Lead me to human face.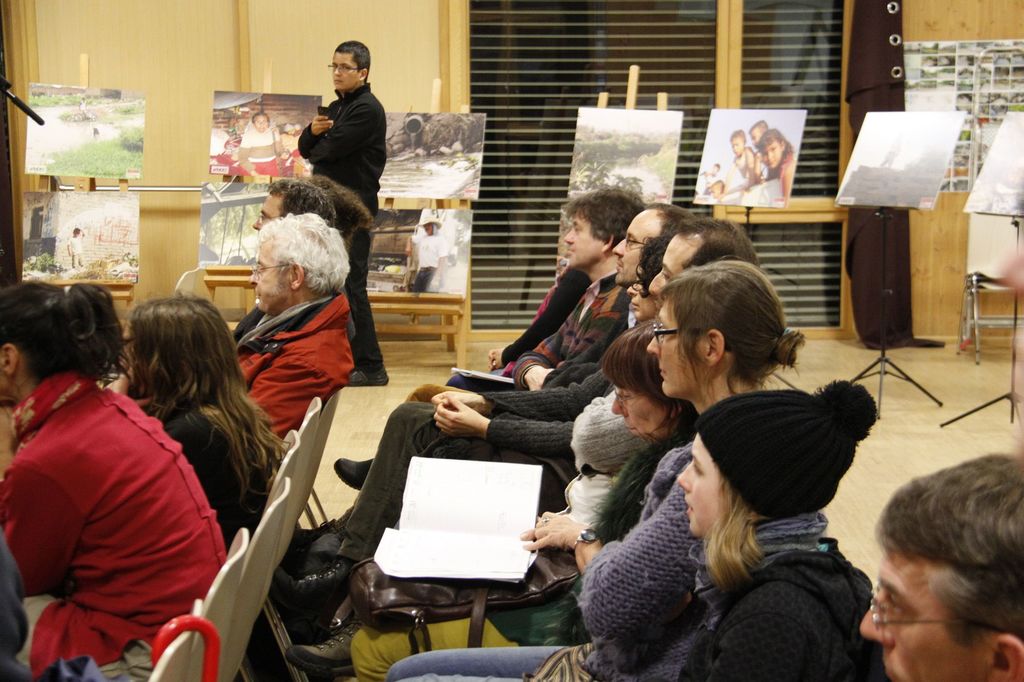
Lead to detection(615, 385, 669, 438).
